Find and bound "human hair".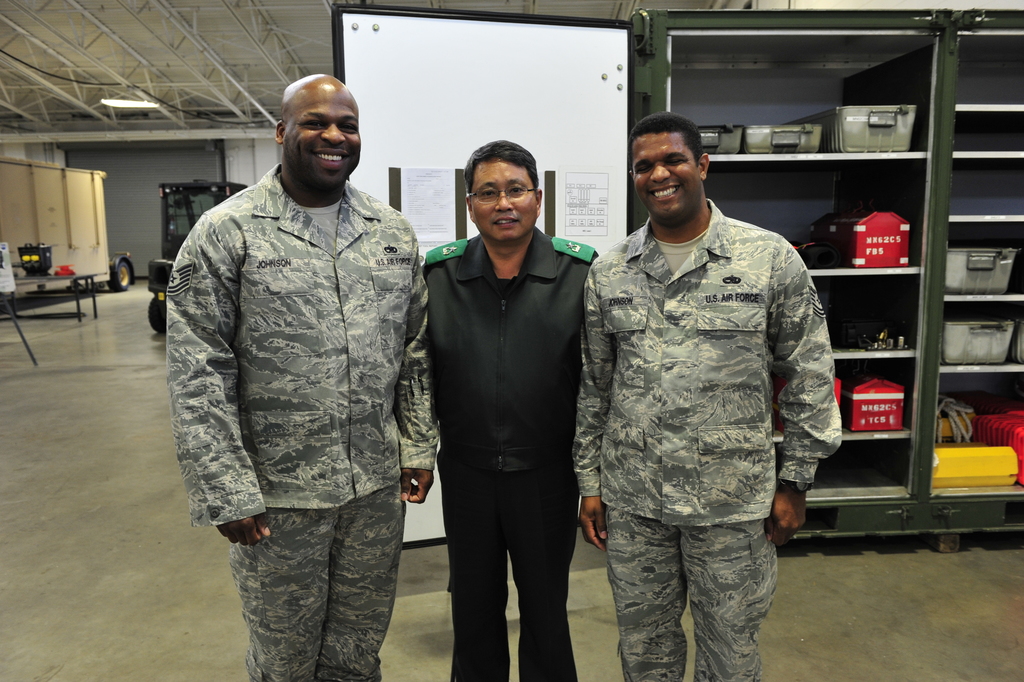
Bound: bbox=(462, 138, 538, 192).
